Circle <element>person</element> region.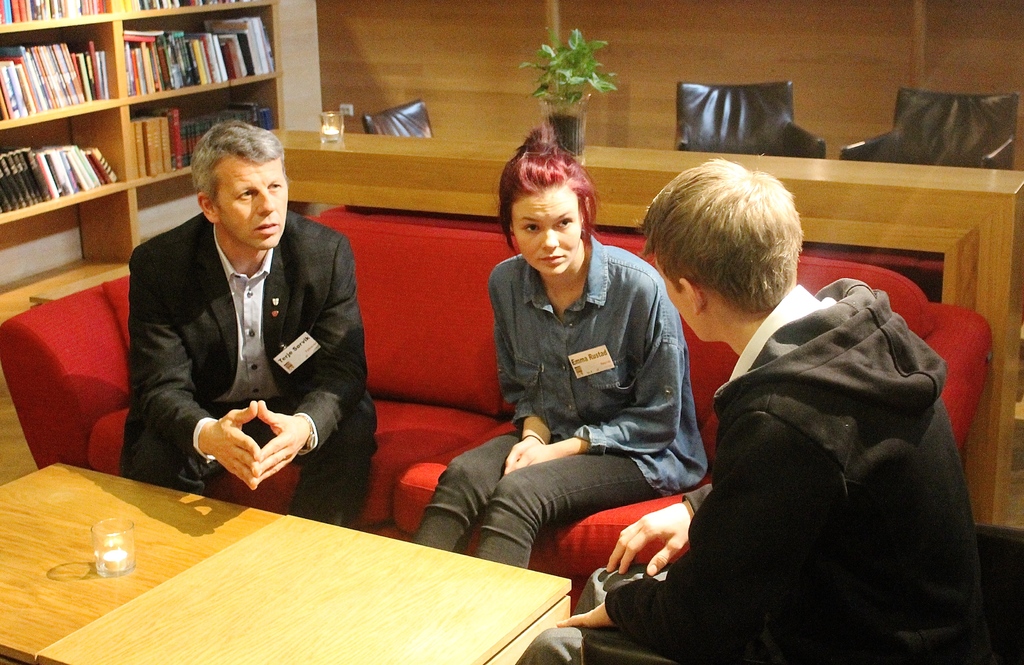
Region: (left=116, top=115, right=381, bottom=529).
